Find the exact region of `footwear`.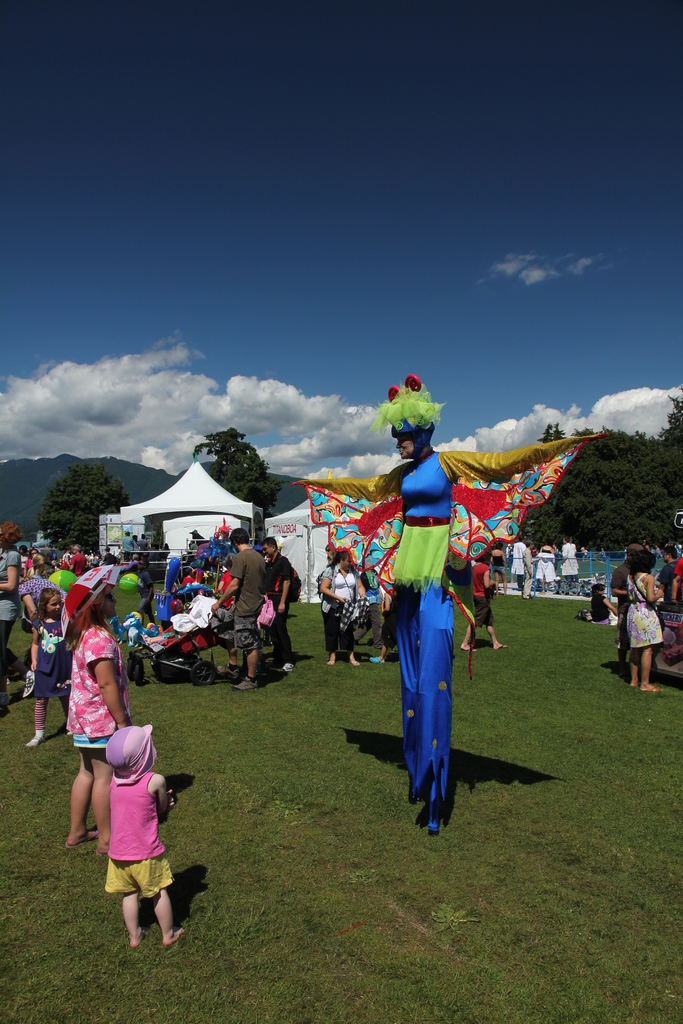
Exact region: select_region(29, 726, 50, 744).
